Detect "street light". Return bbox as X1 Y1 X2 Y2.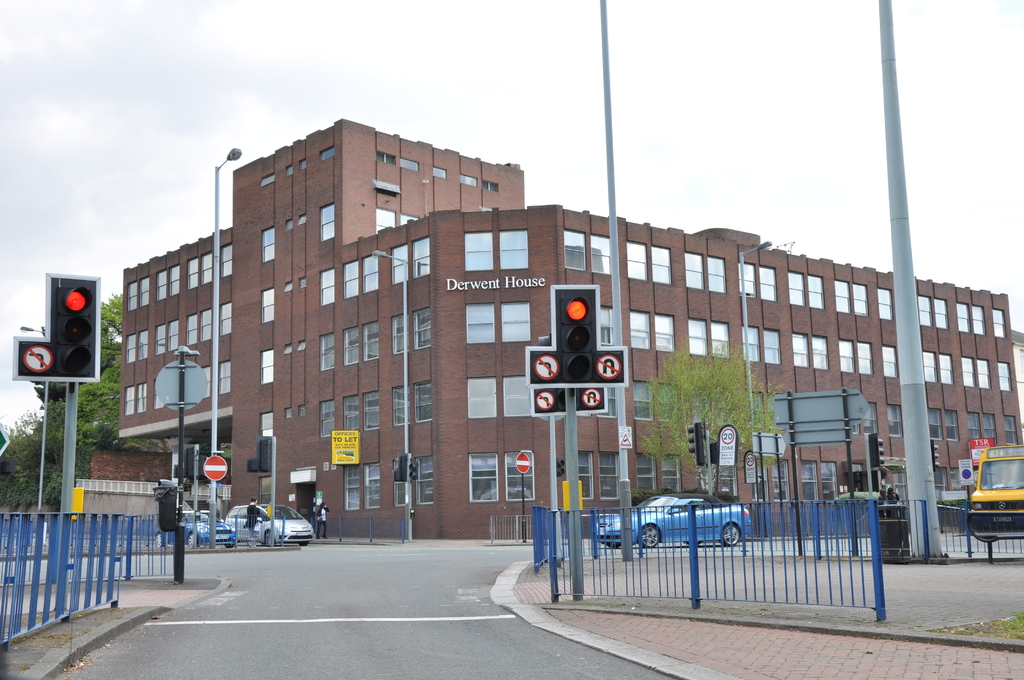
736 239 772 534.
